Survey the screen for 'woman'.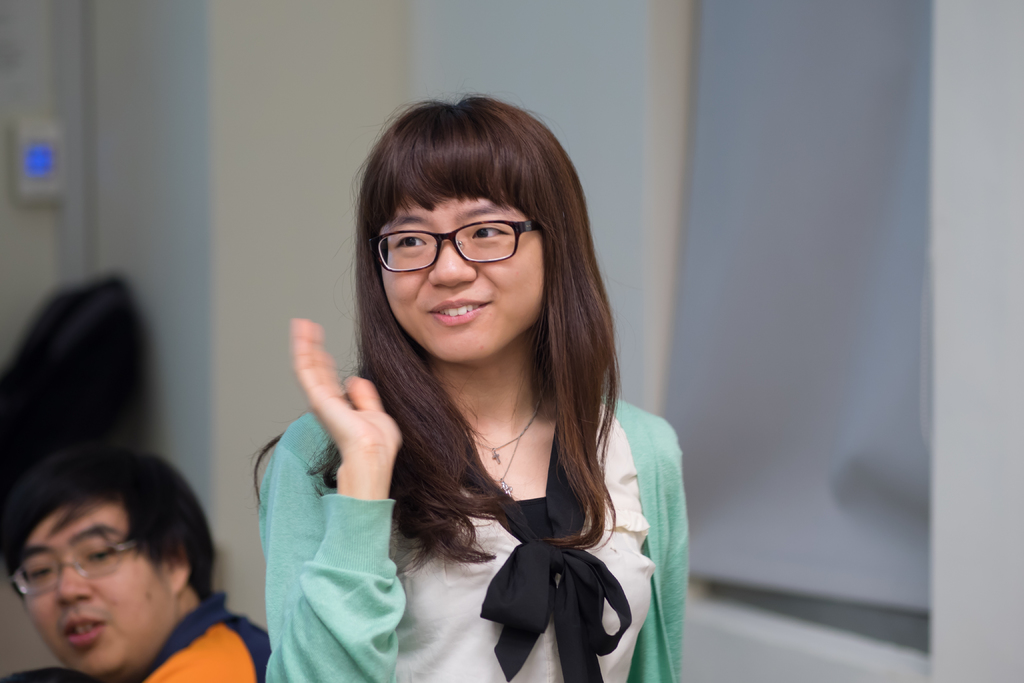
Survey found: locate(251, 97, 679, 682).
